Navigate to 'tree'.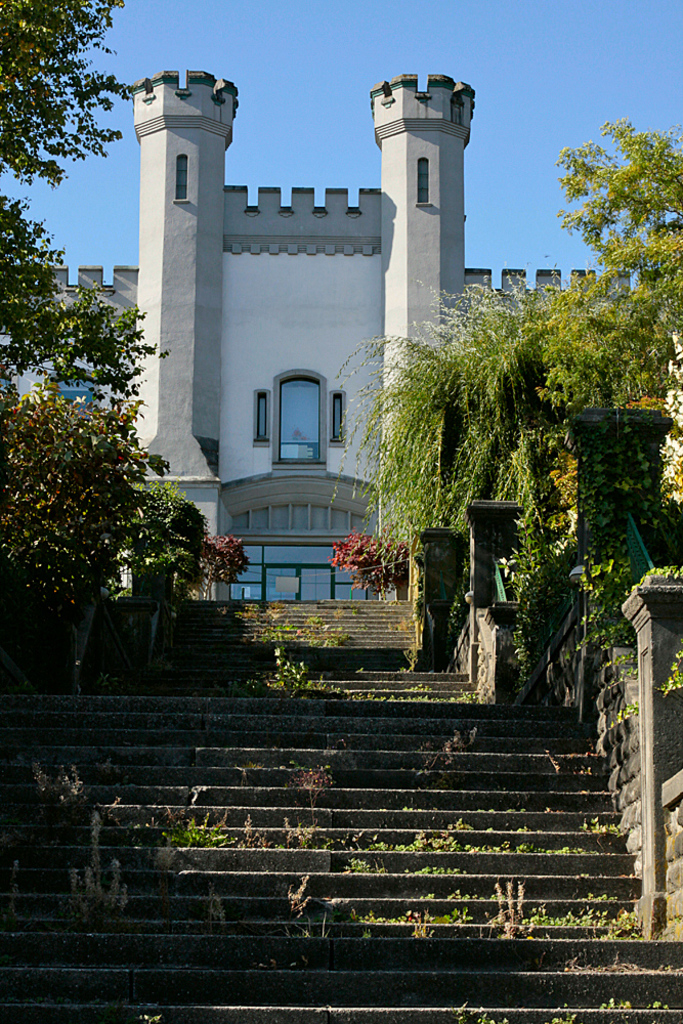
Navigation target: locate(17, 223, 209, 666).
